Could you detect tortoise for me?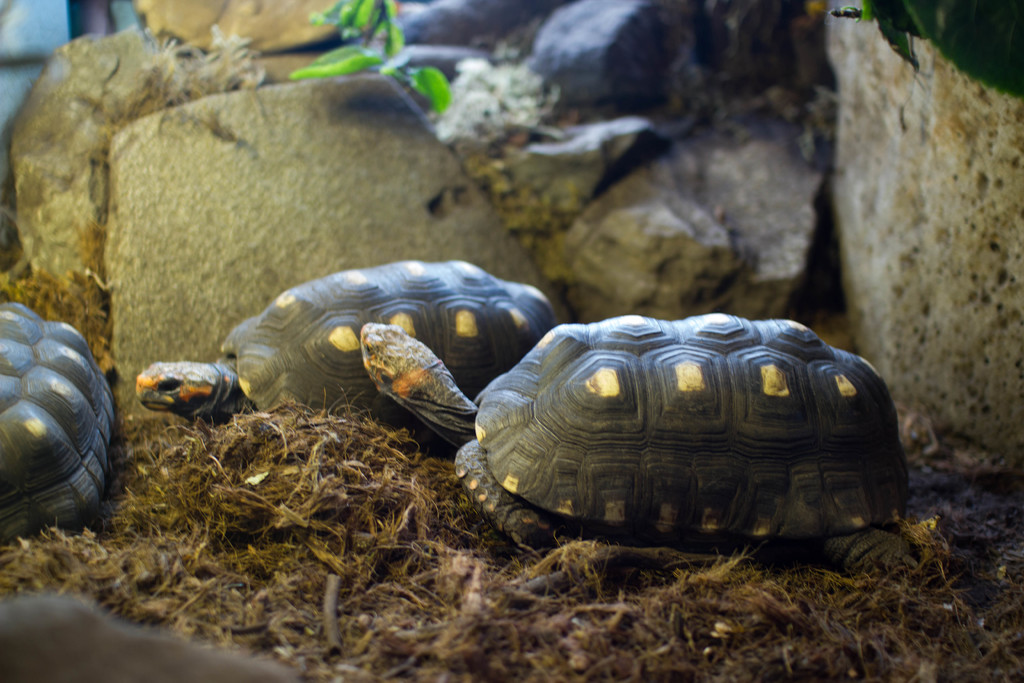
Detection result: <bbox>134, 260, 558, 436</bbox>.
